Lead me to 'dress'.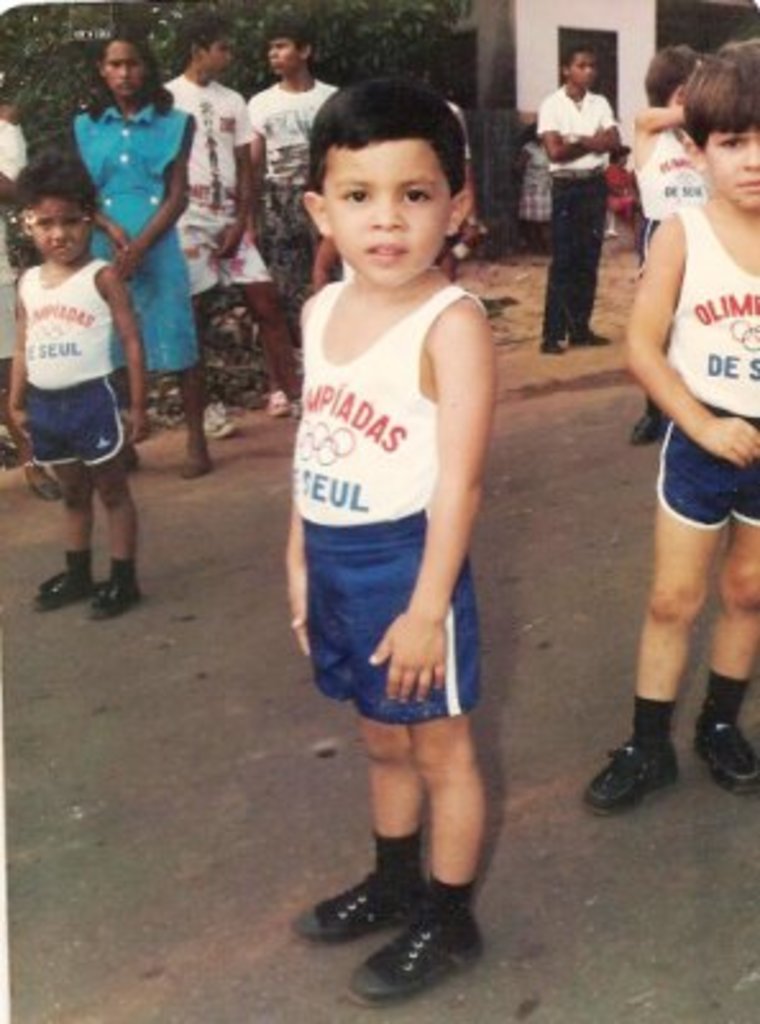
Lead to 59/90/189/366.
